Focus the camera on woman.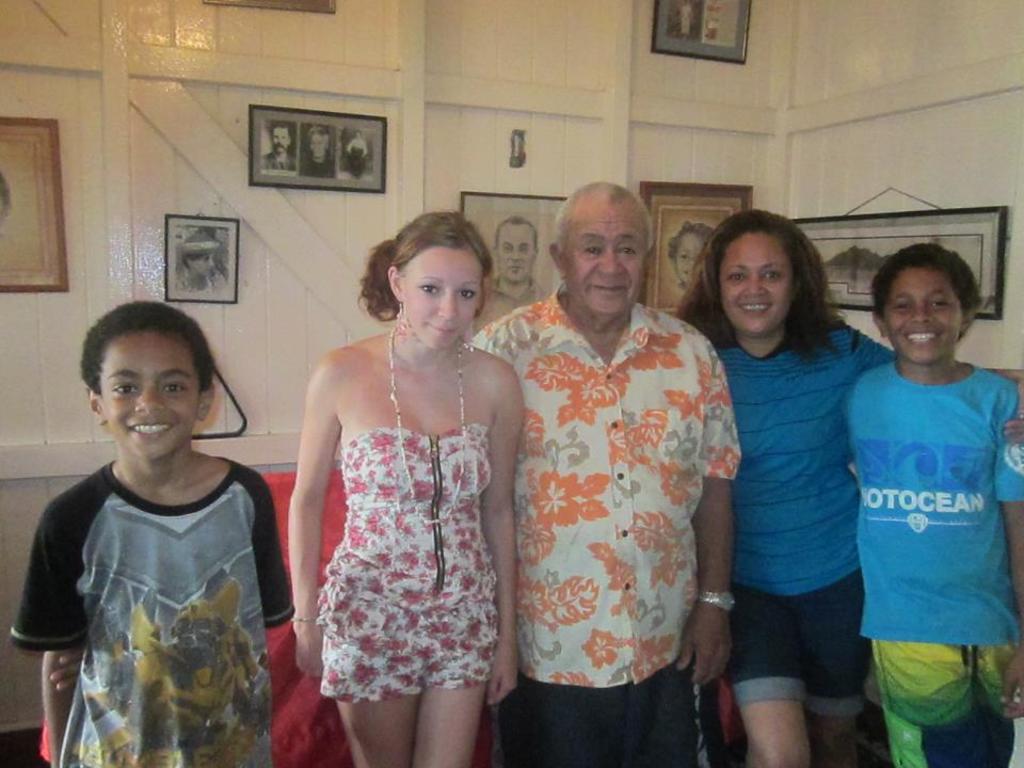
Focus region: crop(671, 210, 1022, 767).
